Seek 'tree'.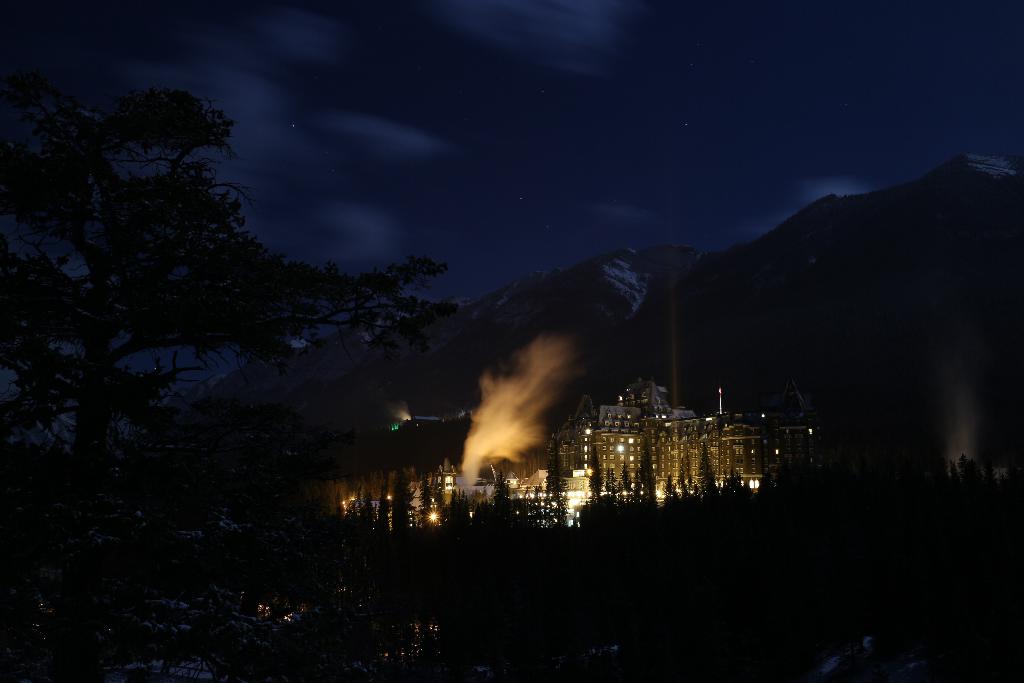
bbox(636, 425, 666, 513).
